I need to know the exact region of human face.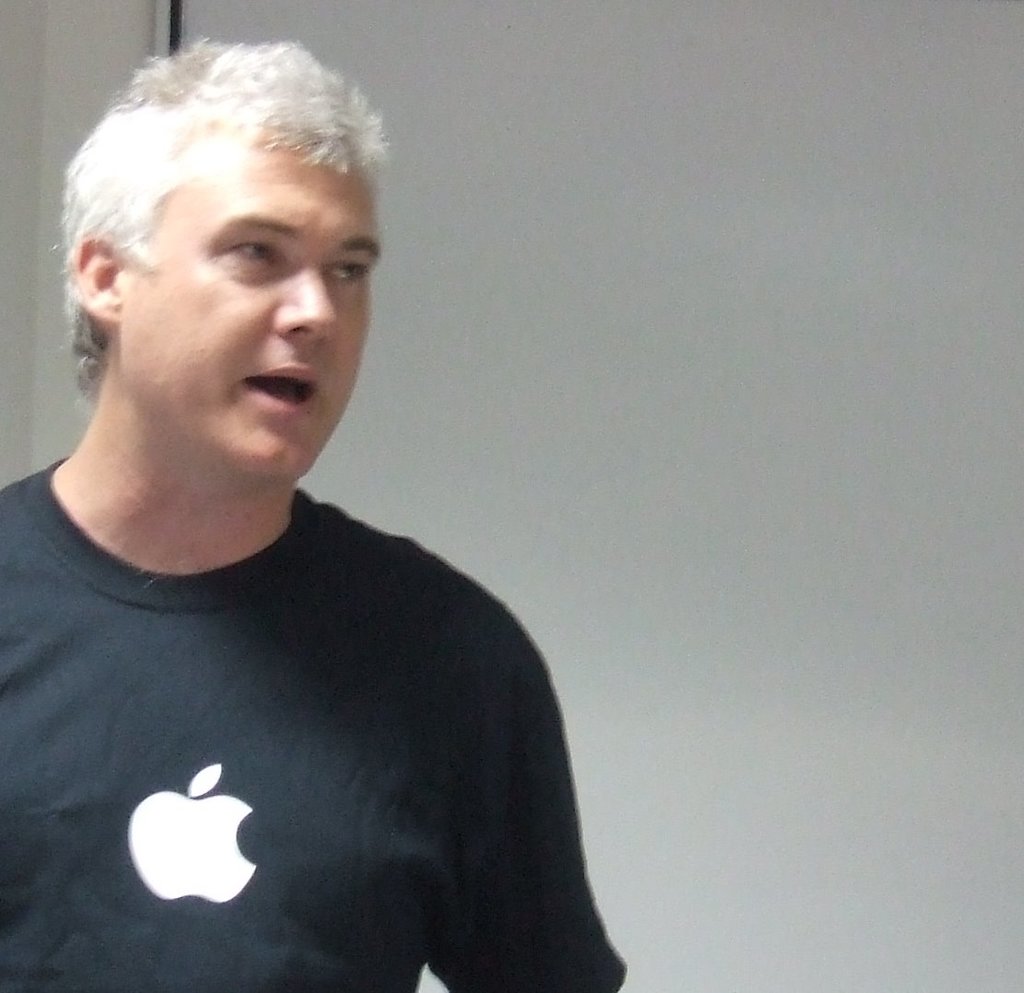
Region: 120,133,374,498.
